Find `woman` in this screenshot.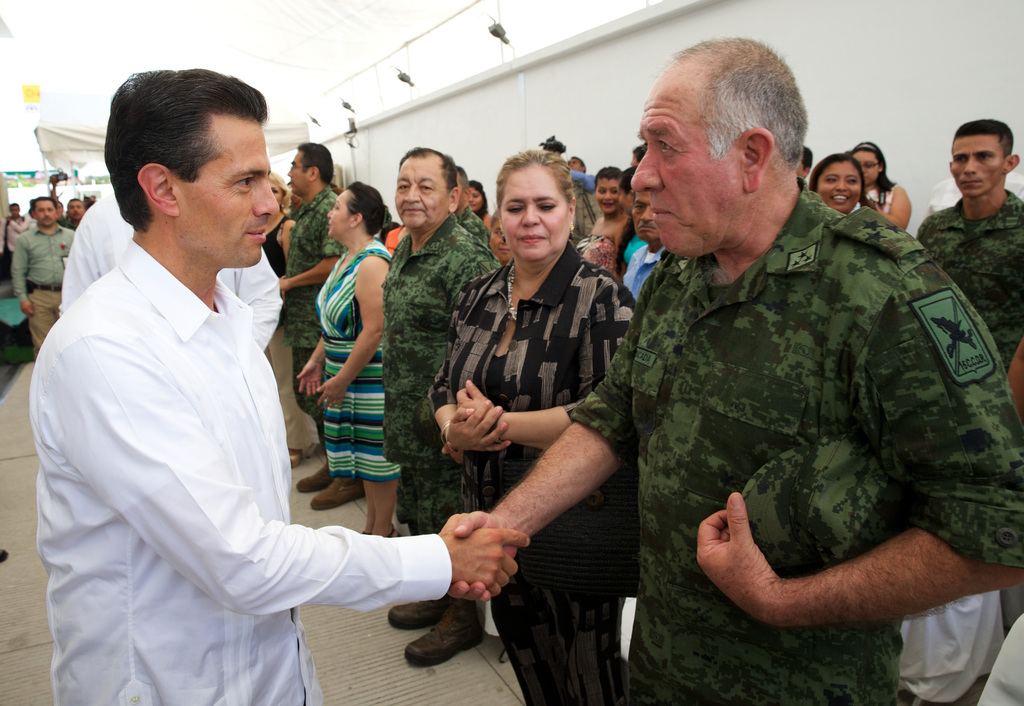
The bounding box for `woman` is l=850, t=144, r=911, b=232.
